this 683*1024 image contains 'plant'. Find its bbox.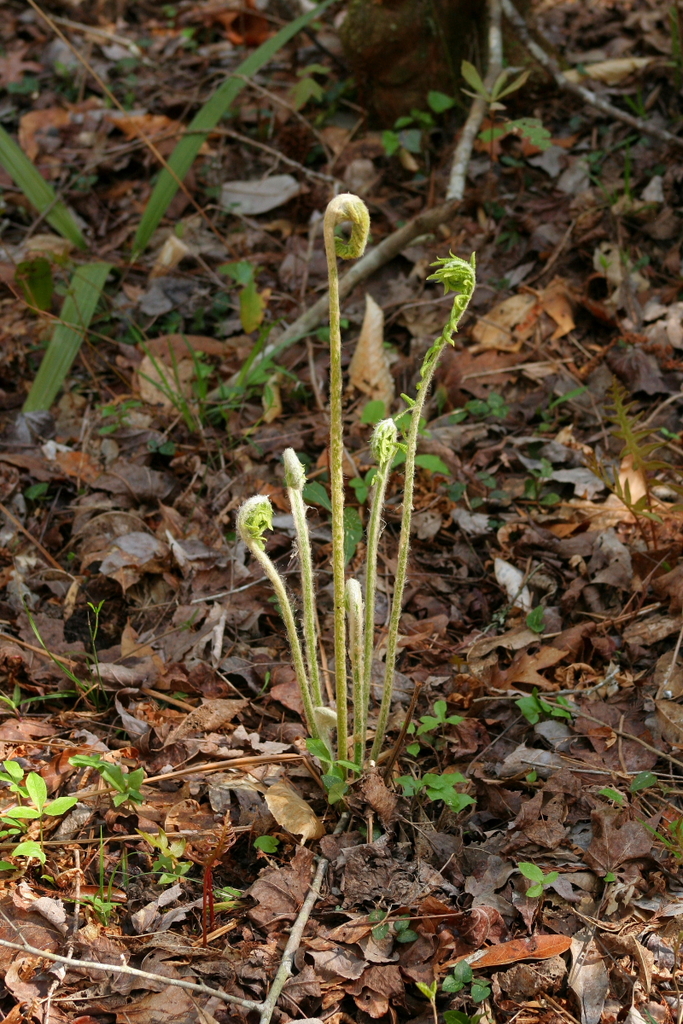
box=[143, 821, 189, 884].
